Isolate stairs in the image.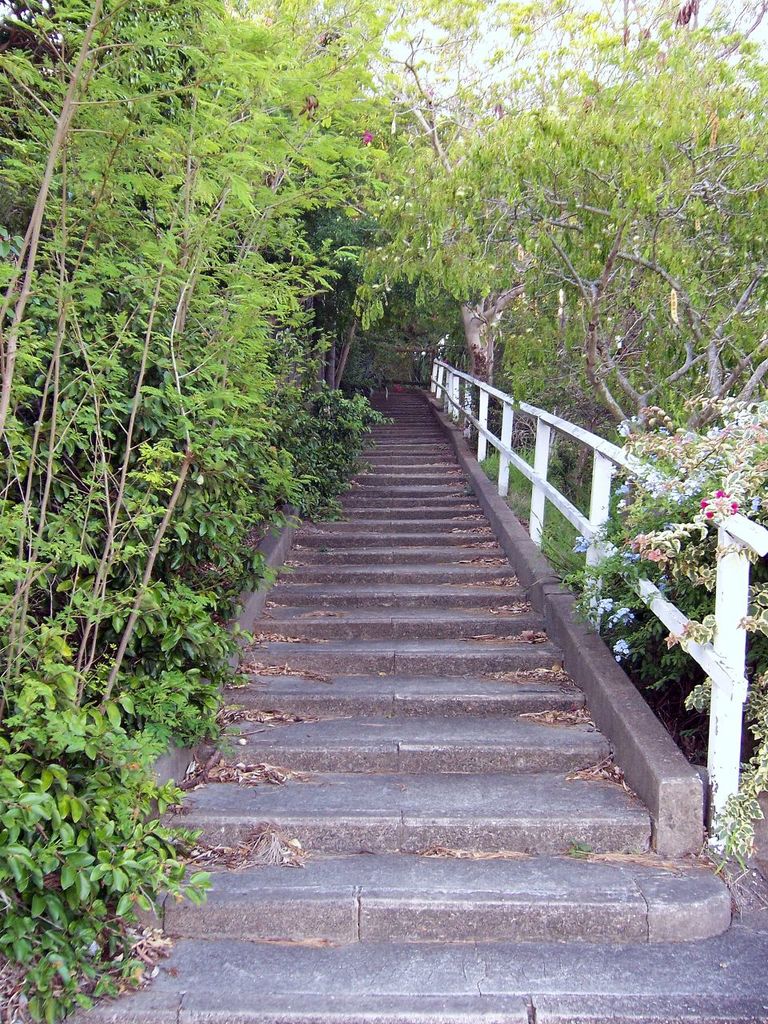
Isolated region: left=134, top=397, right=732, bottom=948.
